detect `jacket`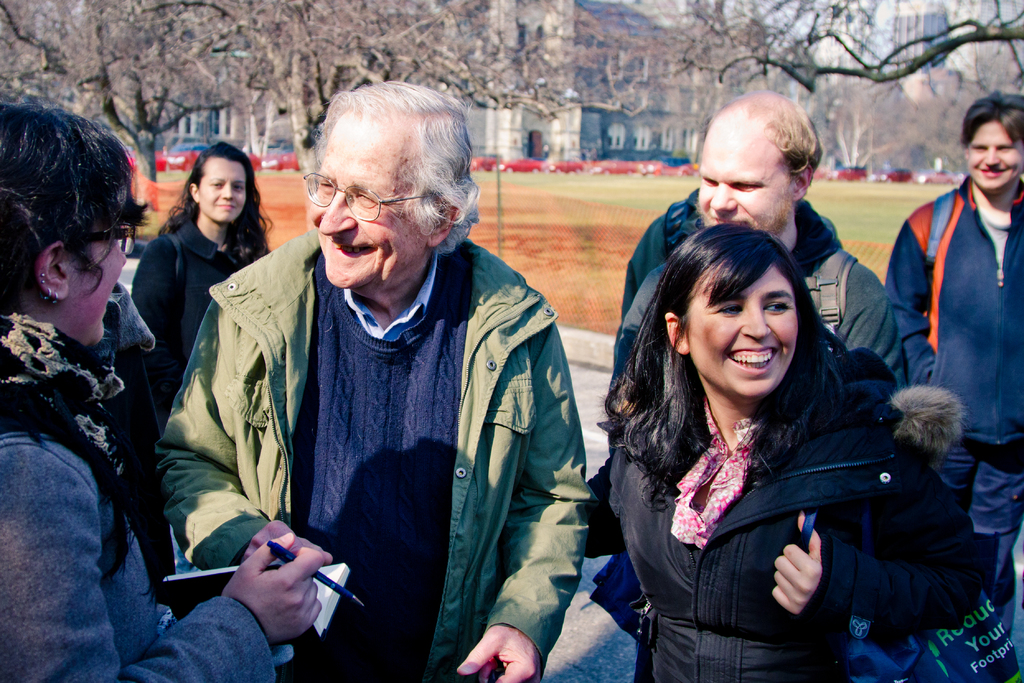
(129,222,262,388)
